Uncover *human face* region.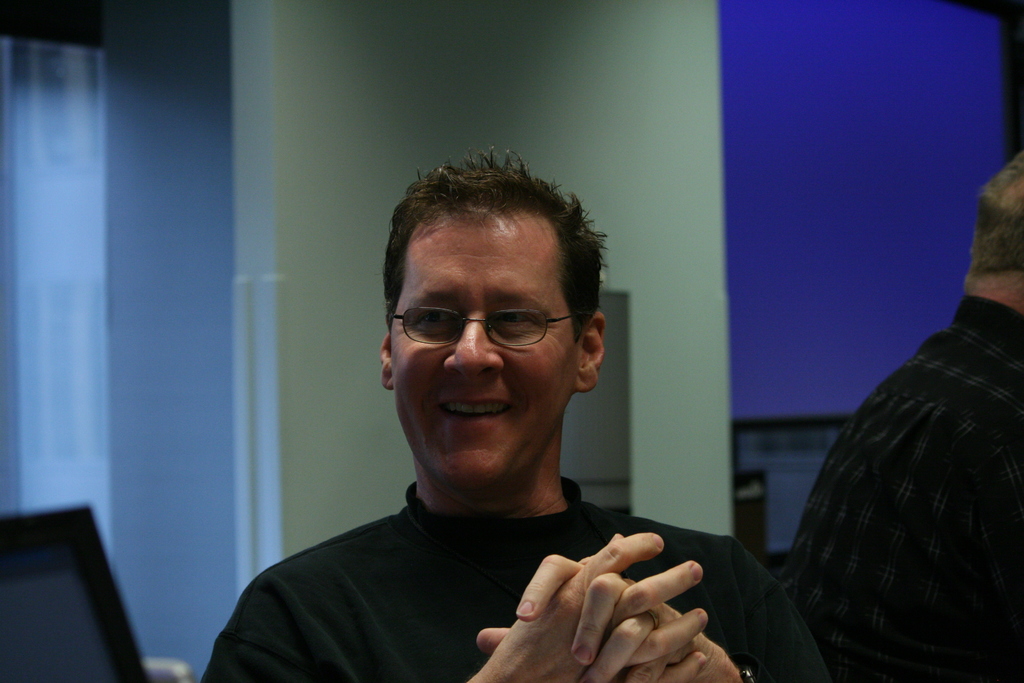
Uncovered: detection(393, 215, 583, 498).
